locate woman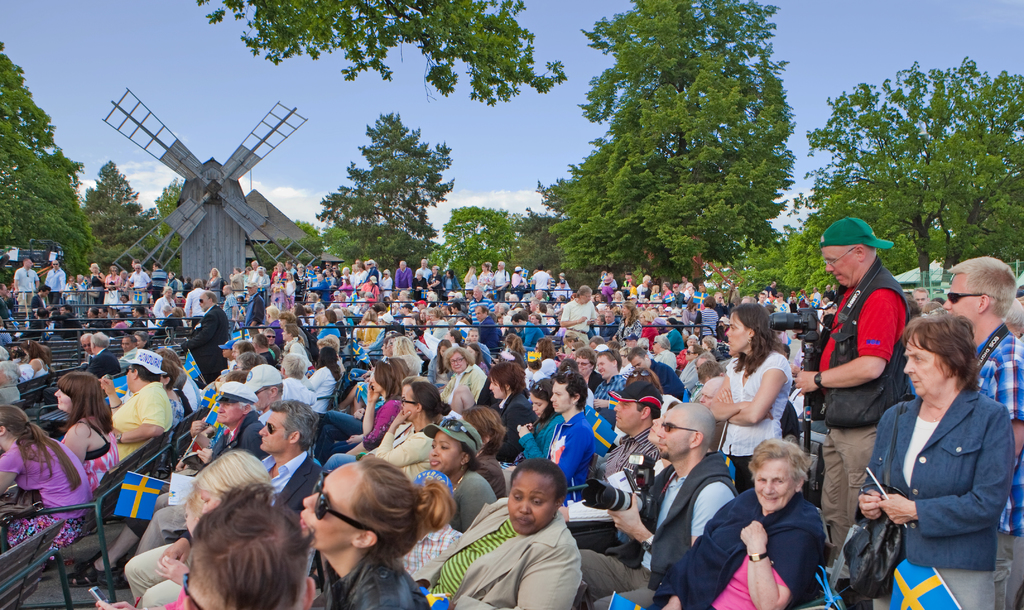
[832, 298, 1023, 609]
